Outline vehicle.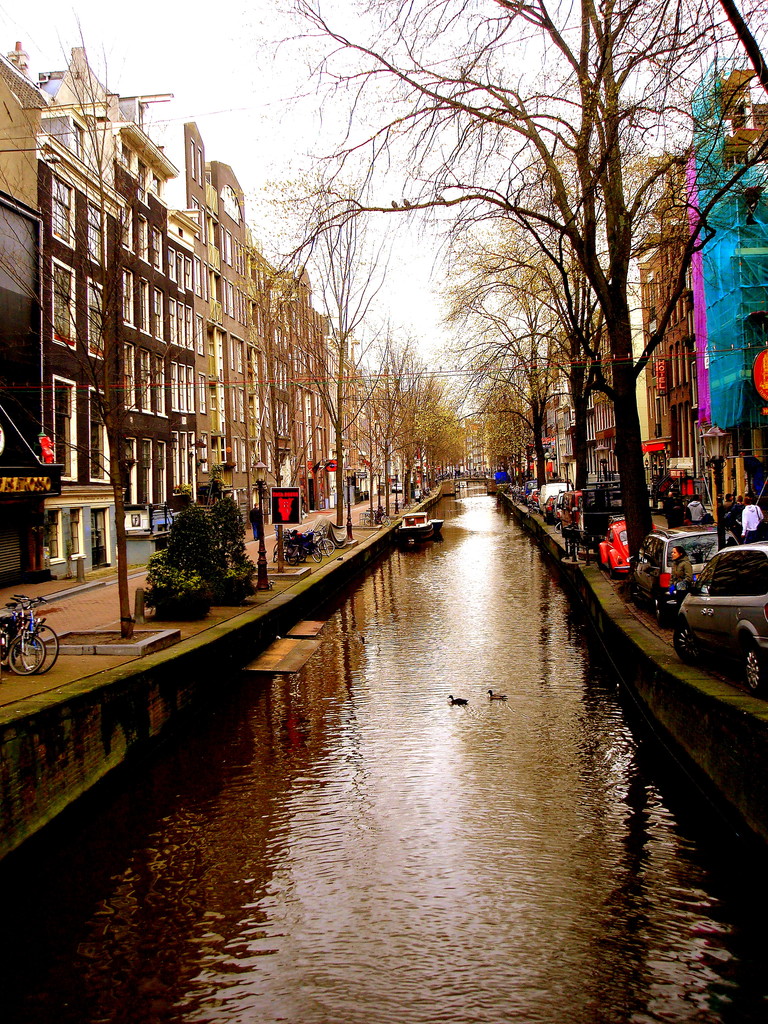
Outline: bbox=(0, 590, 40, 672).
